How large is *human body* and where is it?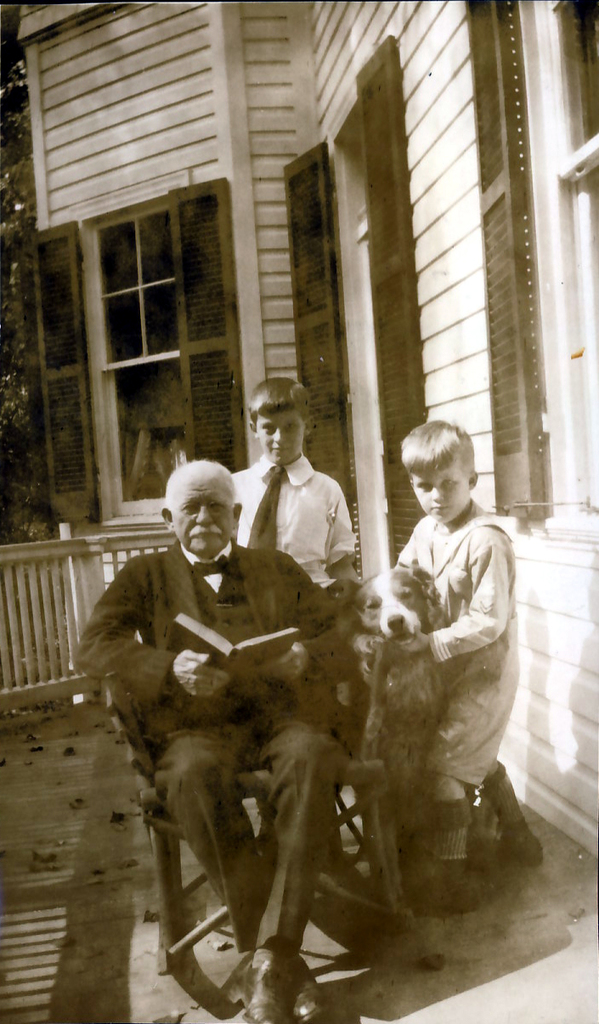
Bounding box: BBox(353, 432, 528, 893).
